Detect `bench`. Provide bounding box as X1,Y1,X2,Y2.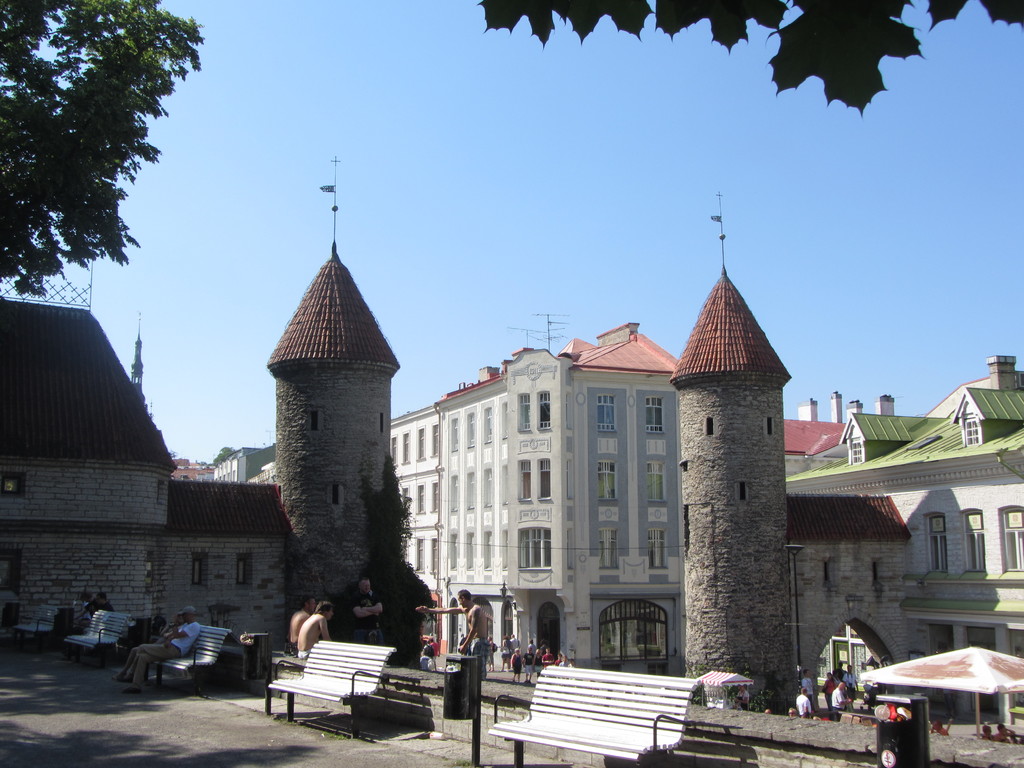
63,605,134,664.
